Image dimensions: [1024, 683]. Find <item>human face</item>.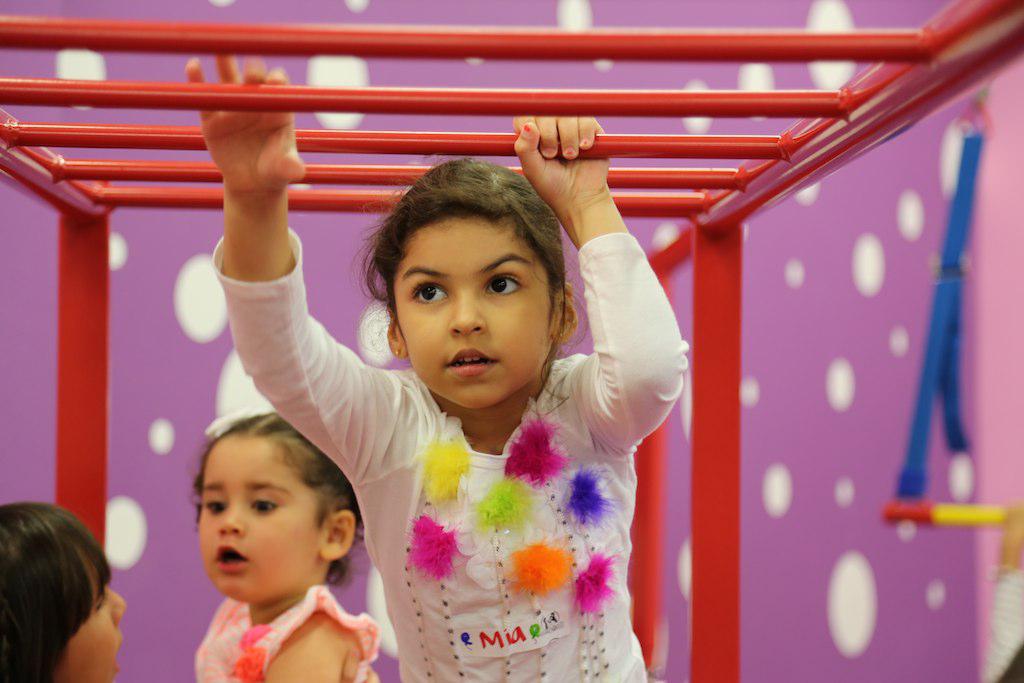
(379,204,553,411).
